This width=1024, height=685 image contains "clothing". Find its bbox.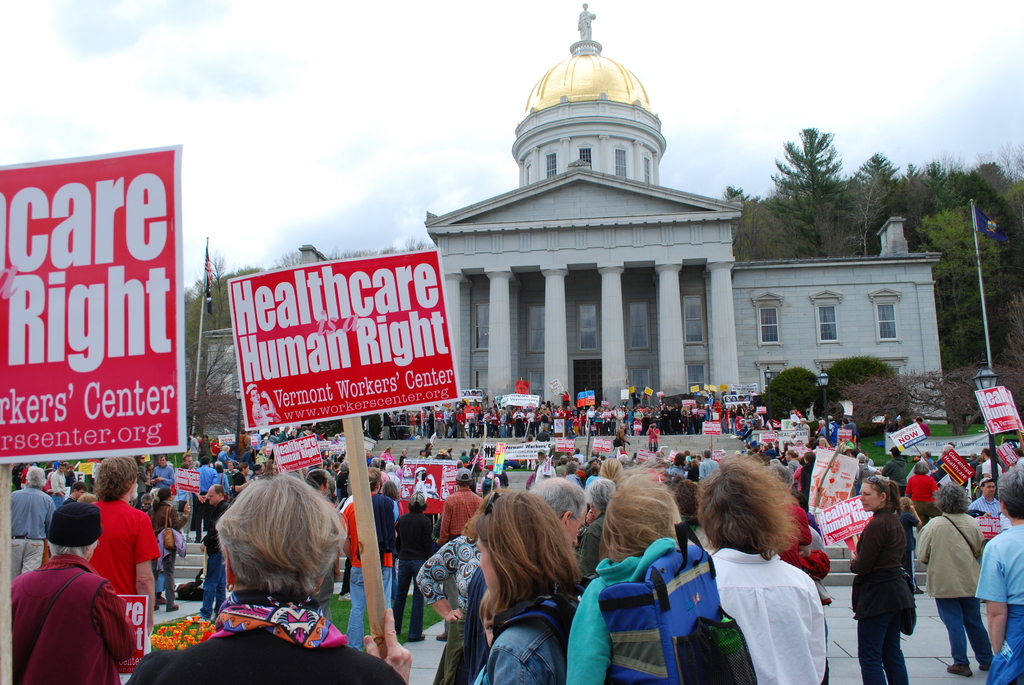
select_region(792, 413, 802, 422).
